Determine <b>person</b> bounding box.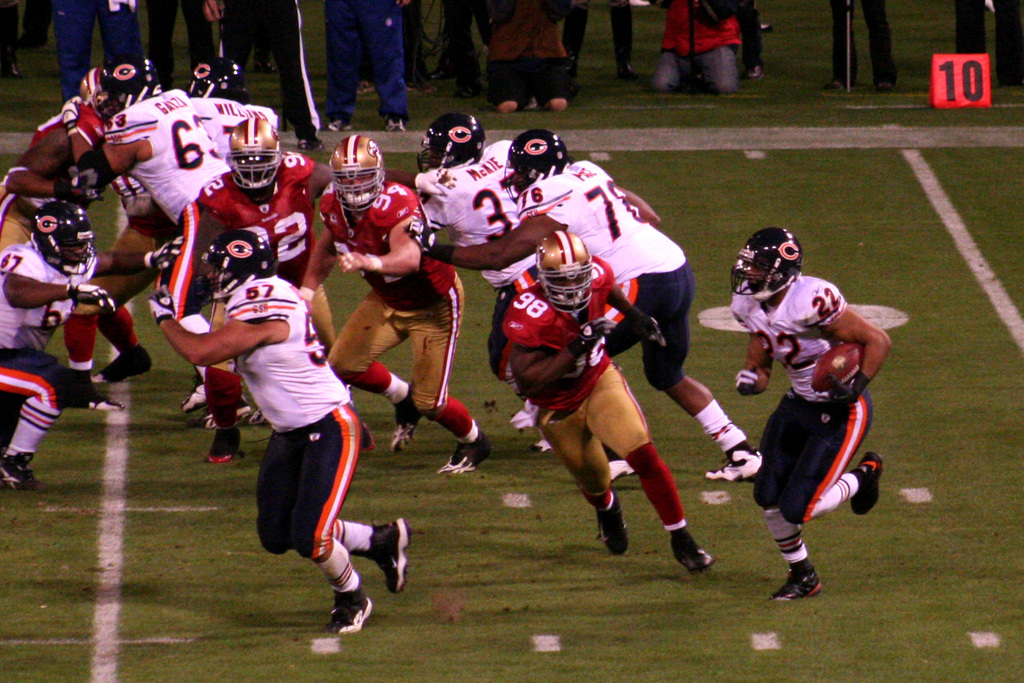
Determined: x1=163, y1=115, x2=344, y2=465.
